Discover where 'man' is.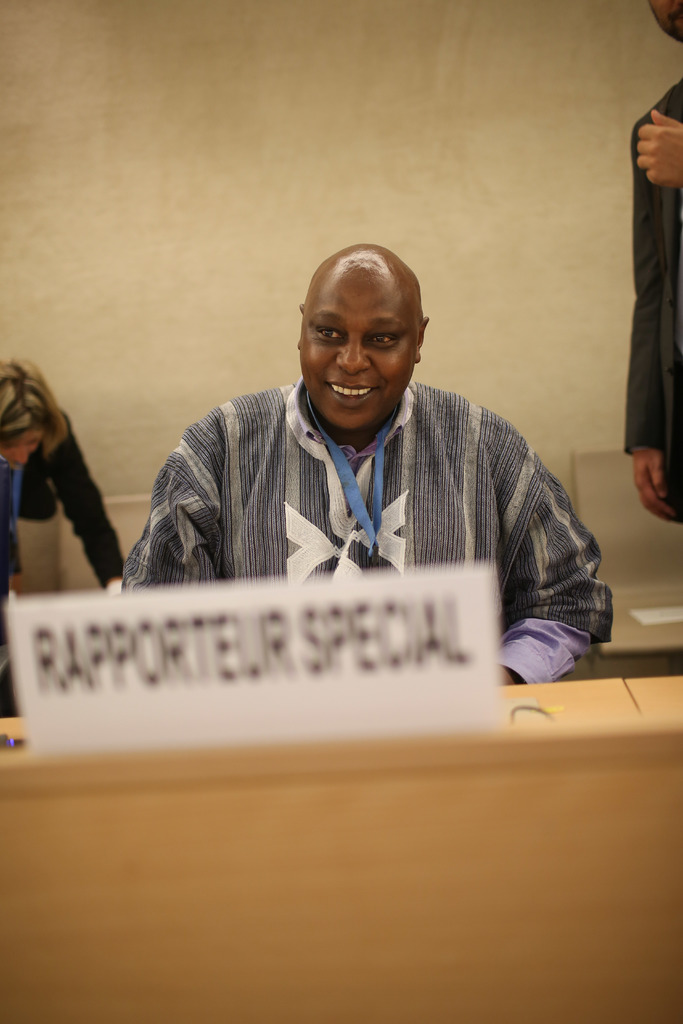
Discovered at bbox=[623, 0, 682, 525].
